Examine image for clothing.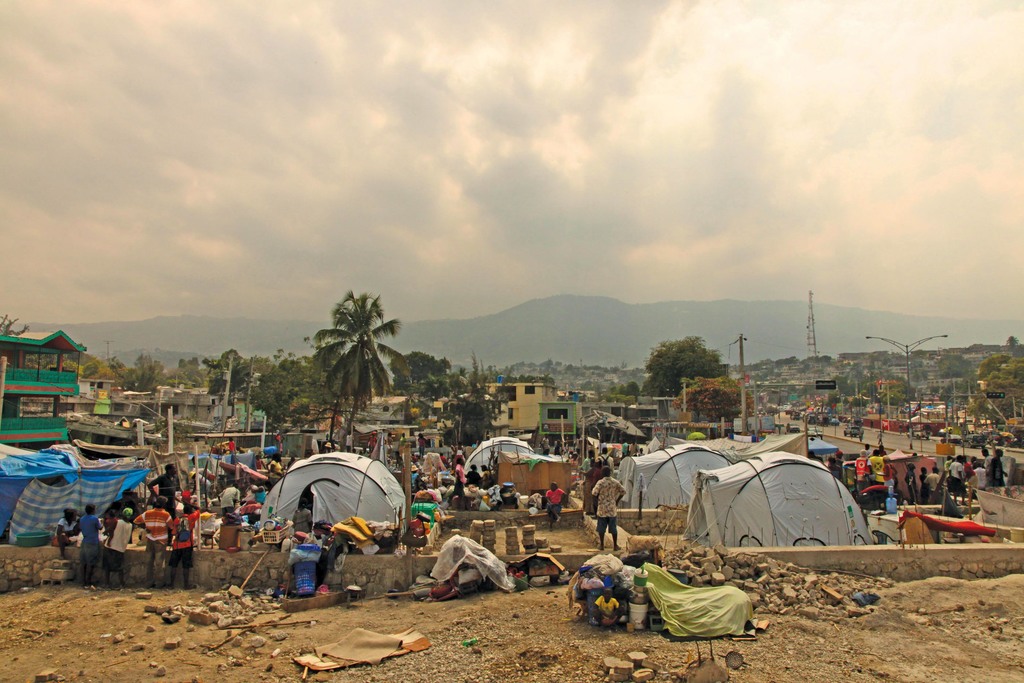
Examination result: [x1=588, y1=475, x2=626, y2=536].
